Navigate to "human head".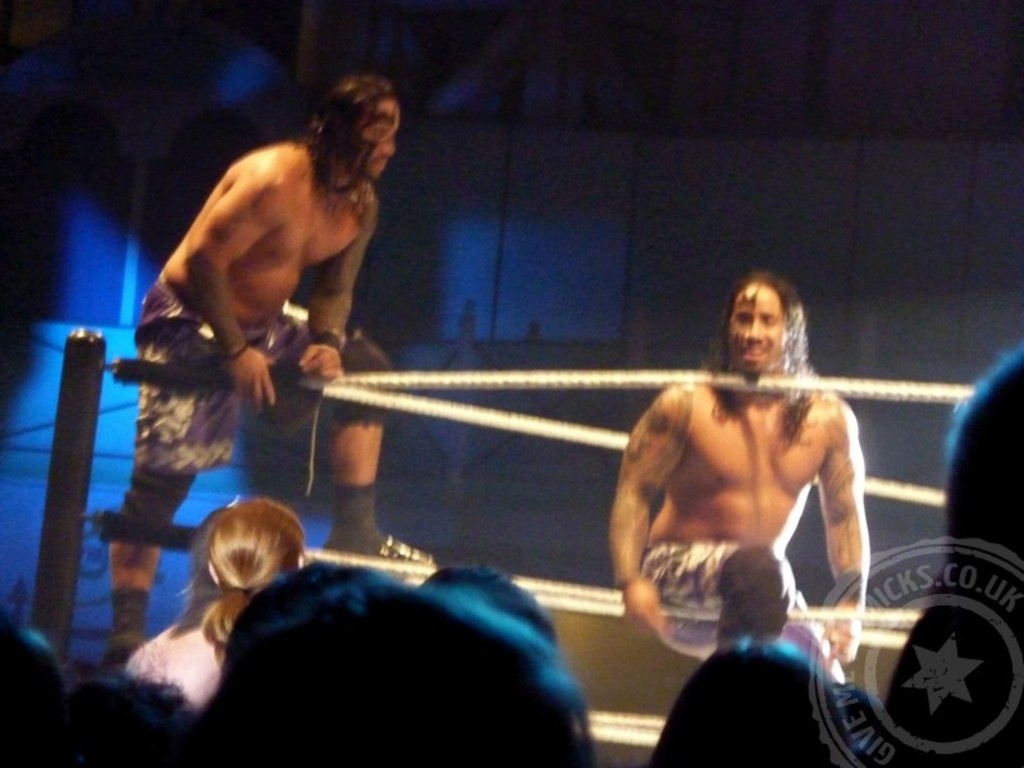
Navigation target: box=[201, 498, 301, 604].
